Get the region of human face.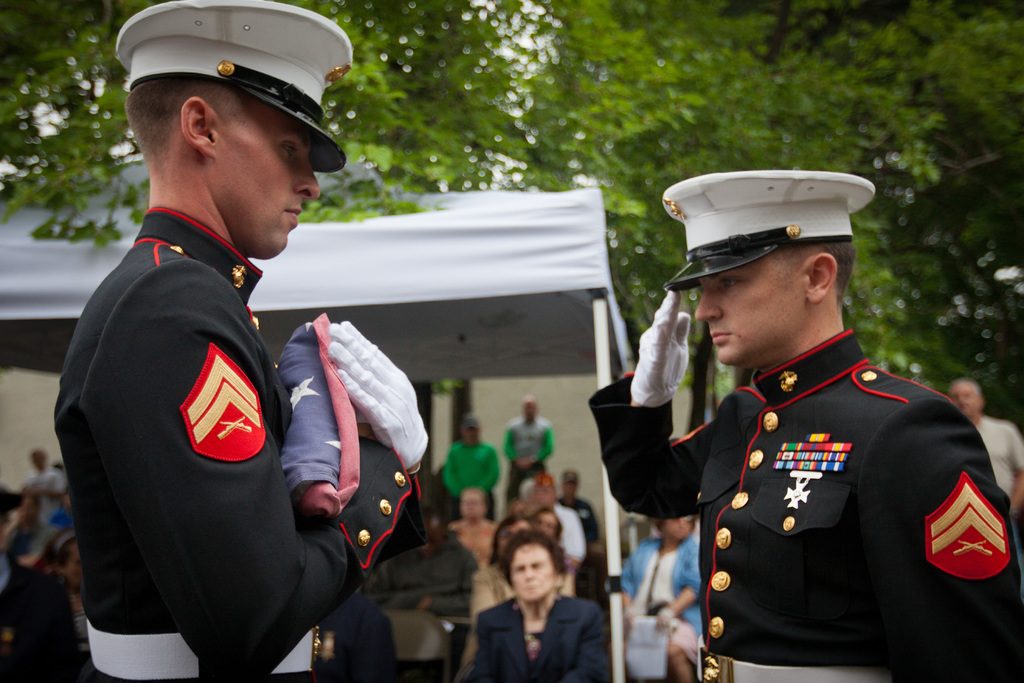
[696,253,810,358].
